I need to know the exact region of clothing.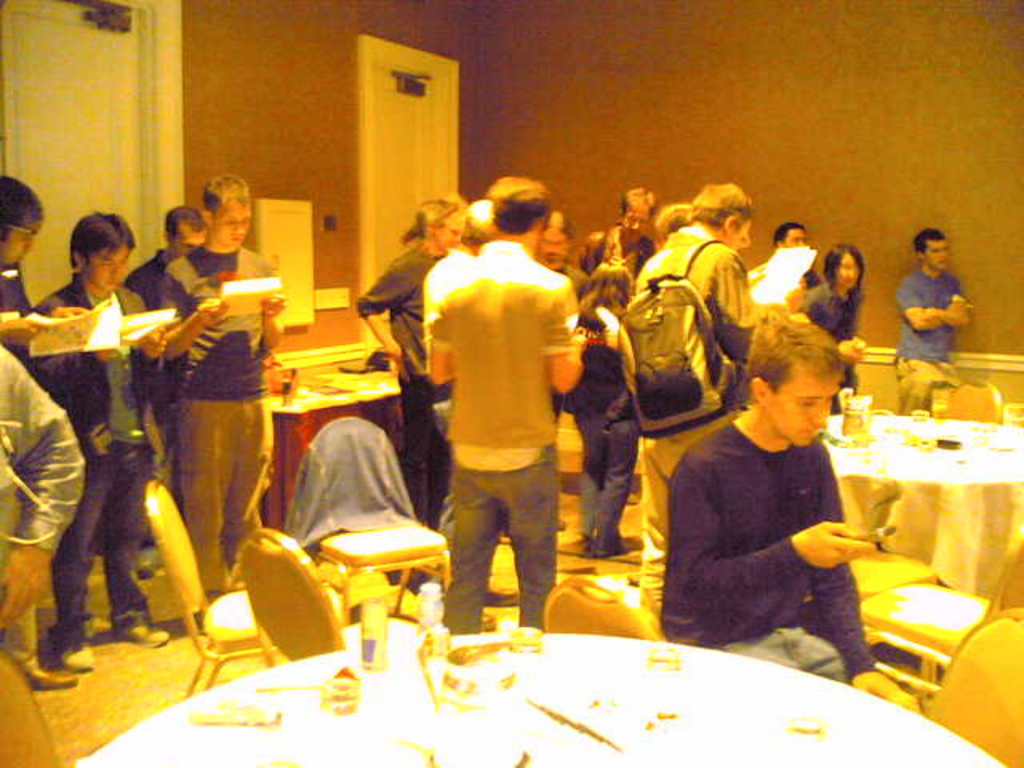
Region: <box>893,256,970,406</box>.
